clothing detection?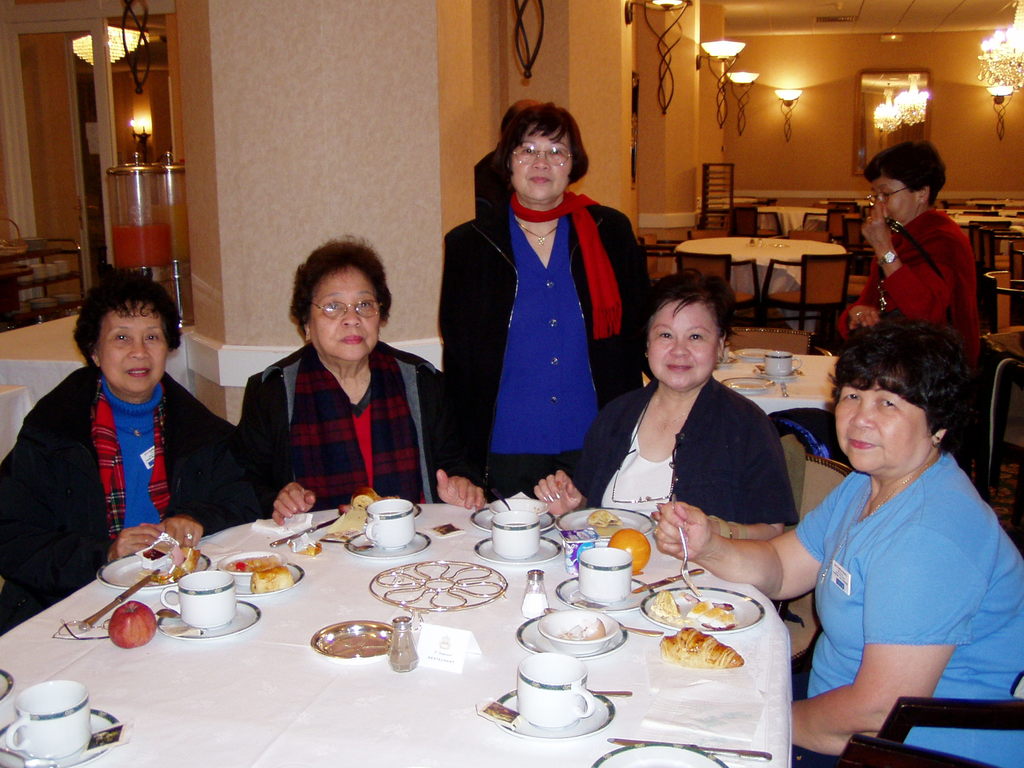
l=835, t=211, r=984, b=483
